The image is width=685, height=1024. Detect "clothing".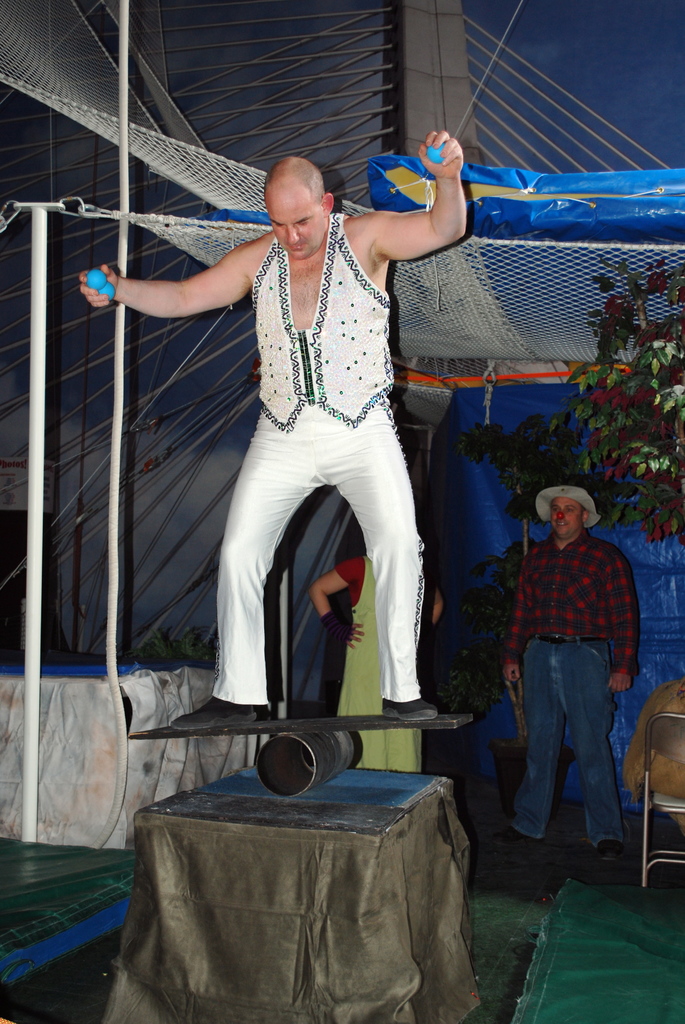
Detection: BBox(219, 213, 432, 712).
